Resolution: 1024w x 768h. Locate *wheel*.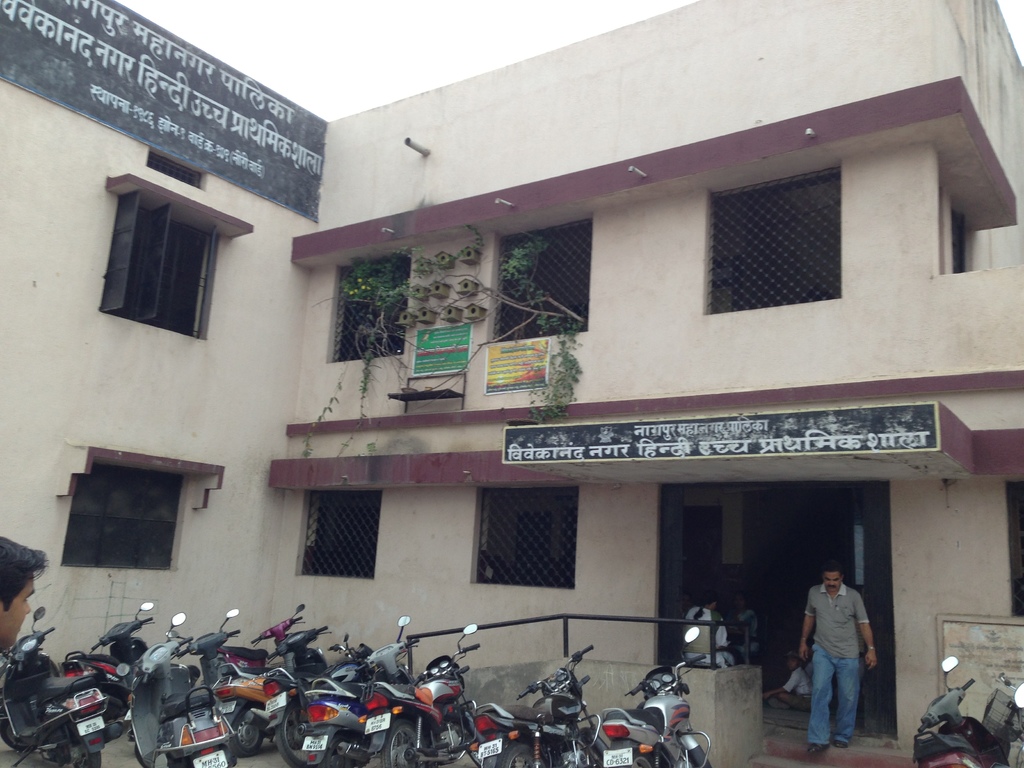
BBox(72, 733, 99, 767).
